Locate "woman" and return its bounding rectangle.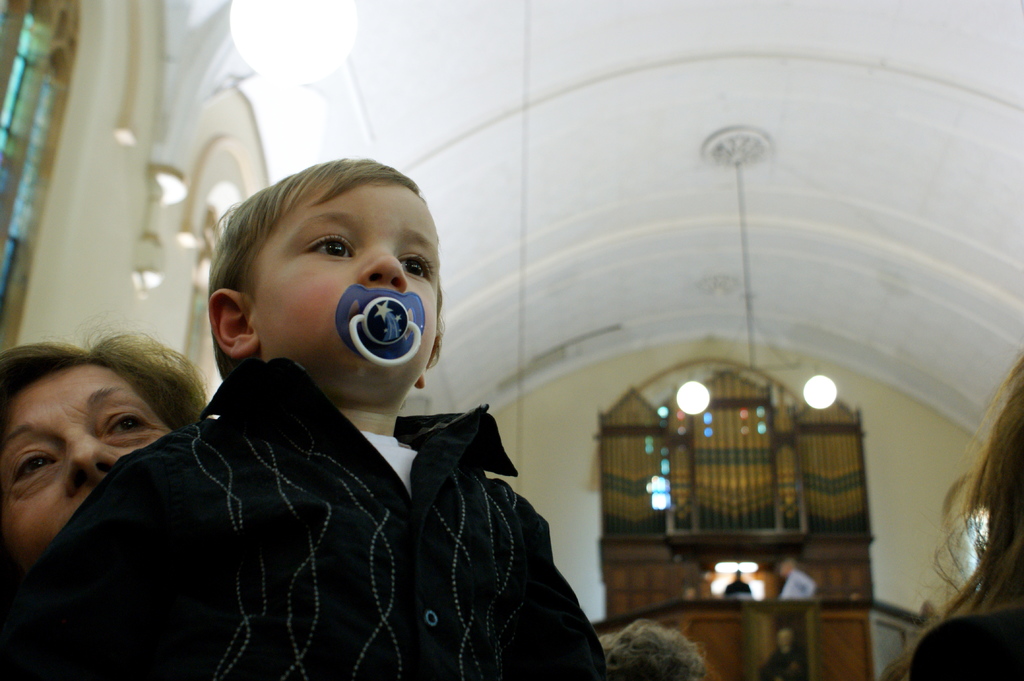
0:297:221:617.
